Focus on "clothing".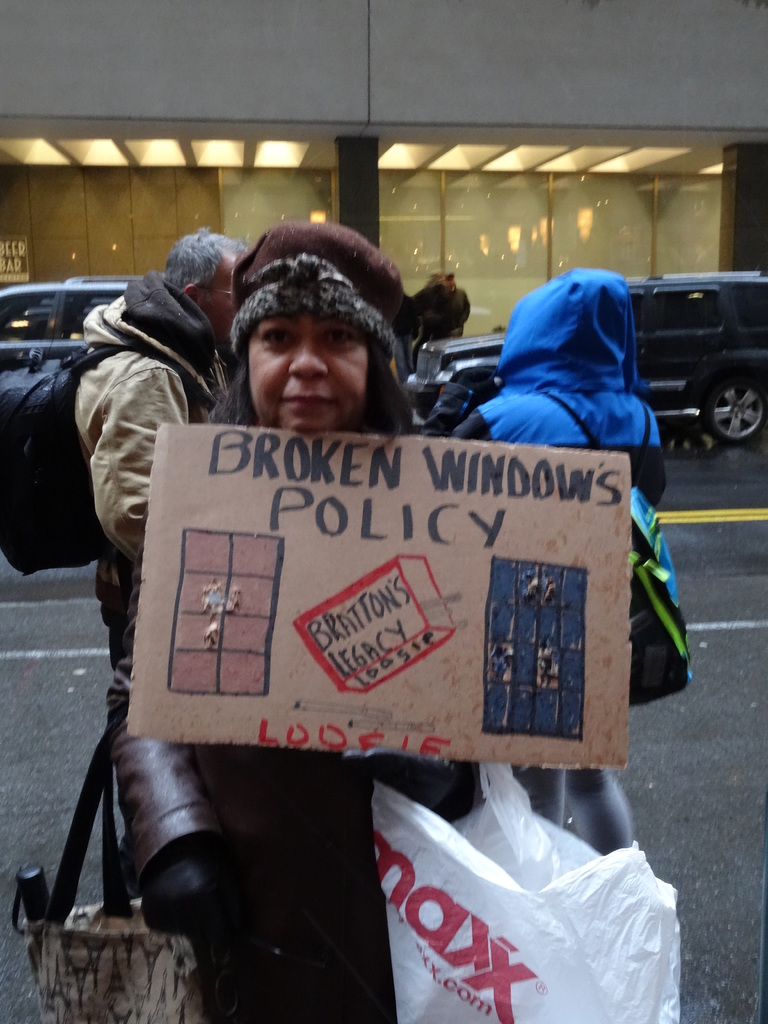
Focused at {"left": 110, "top": 230, "right": 481, "bottom": 1014}.
